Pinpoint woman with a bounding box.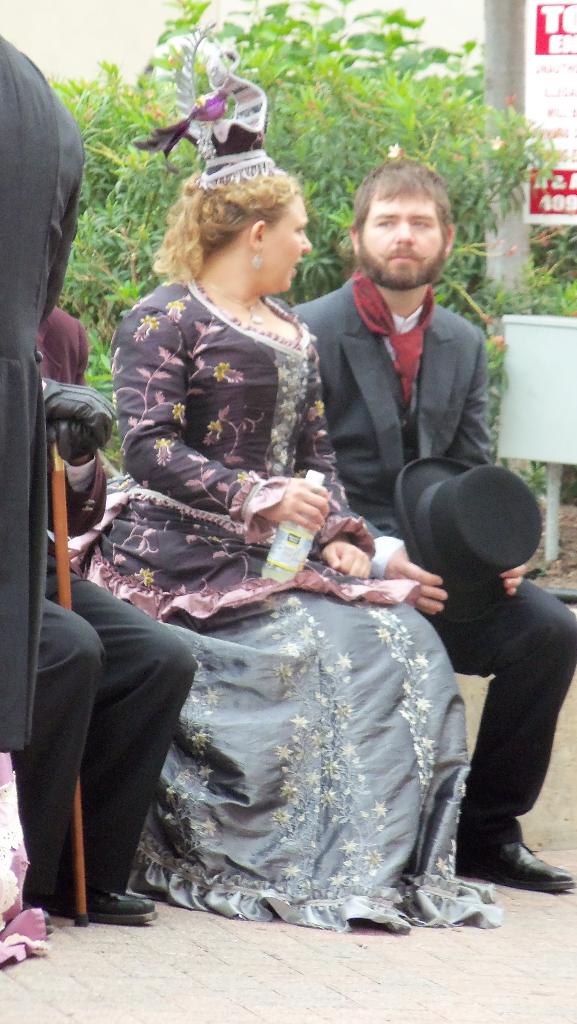
<bbox>118, 253, 443, 918</bbox>.
